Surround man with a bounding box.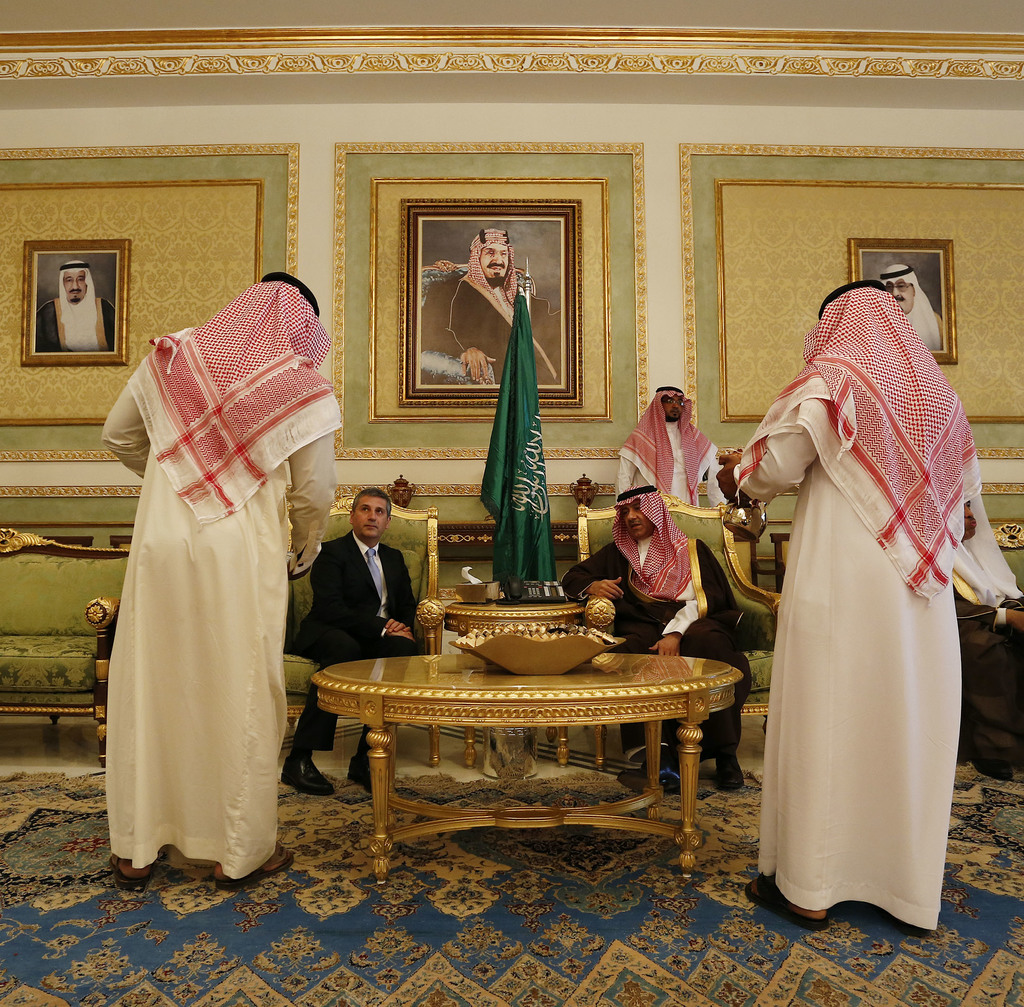
crop(443, 226, 557, 385).
